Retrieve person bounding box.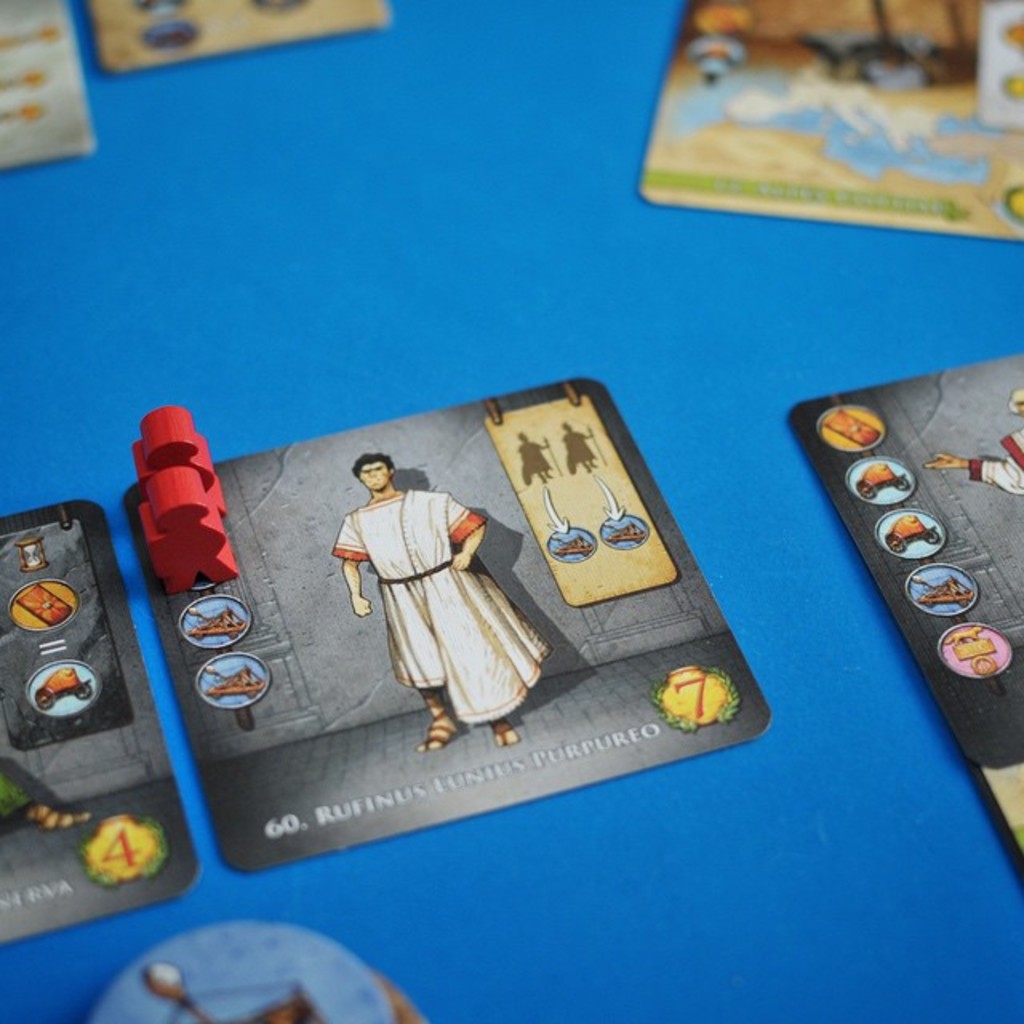
Bounding box: Rect(315, 446, 538, 806).
